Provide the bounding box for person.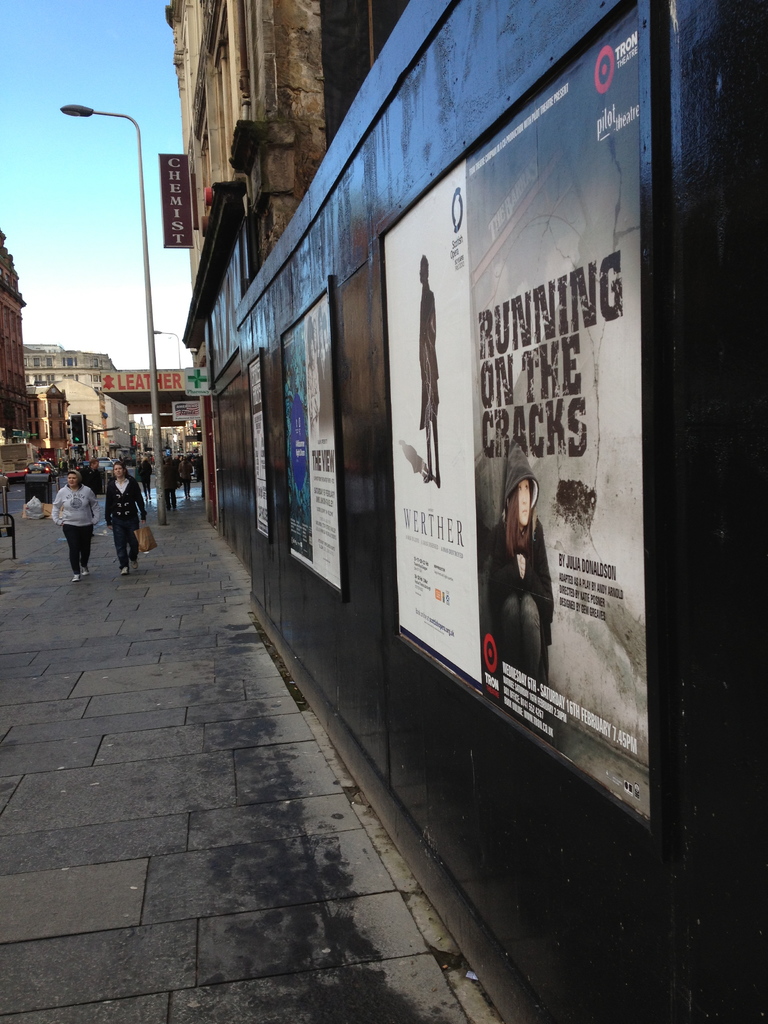
locate(37, 447, 96, 582).
